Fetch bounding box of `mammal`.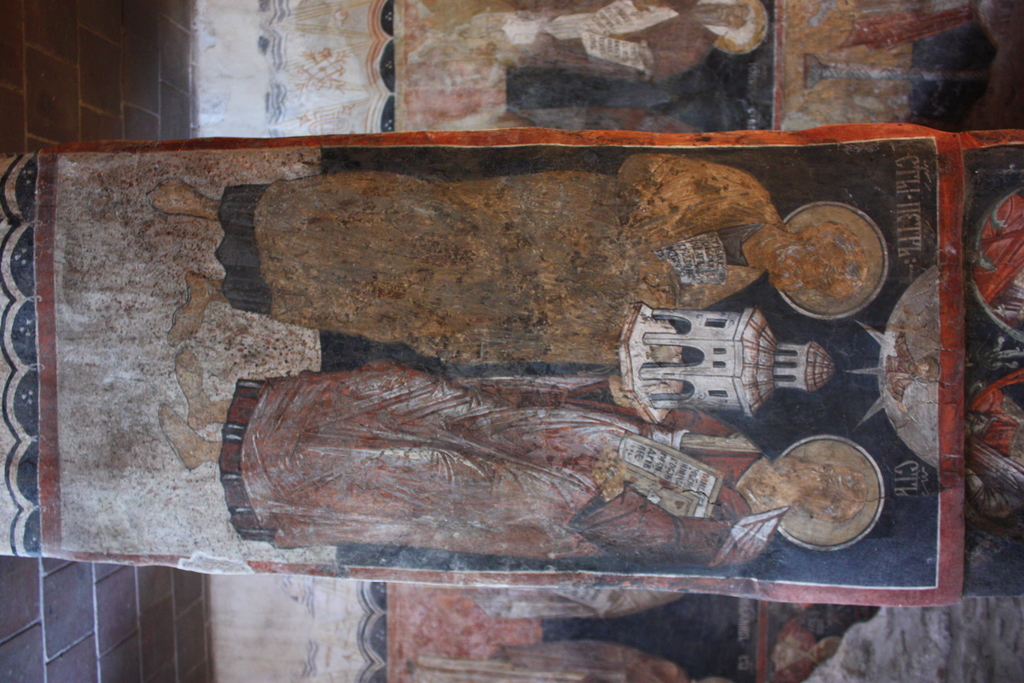
Bbox: <box>141,151,876,336</box>.
